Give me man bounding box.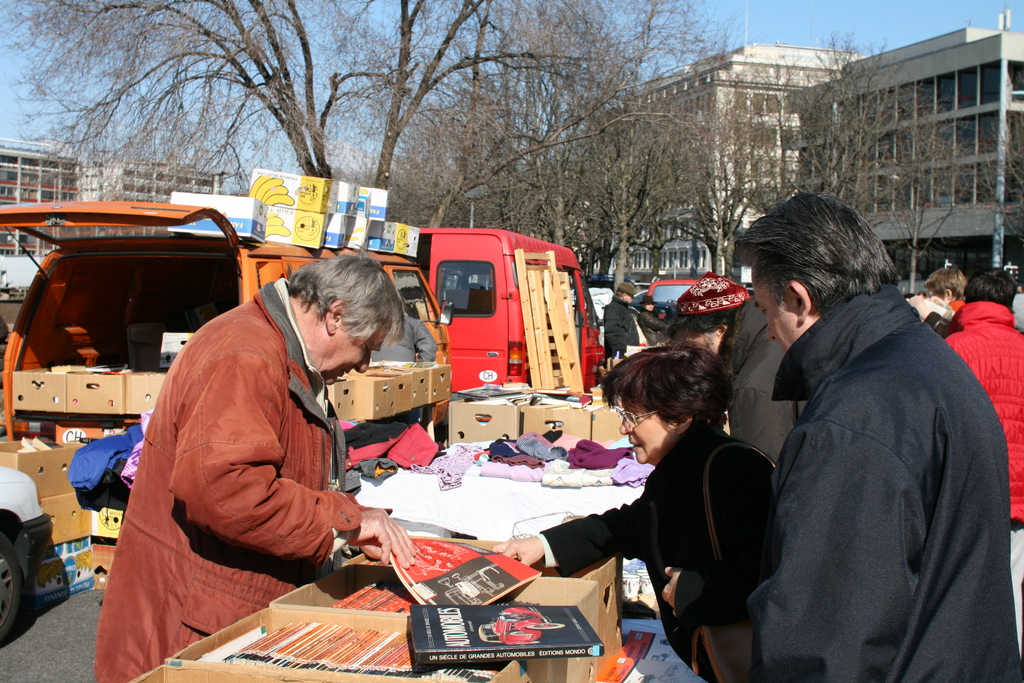
658/273/809/466.
